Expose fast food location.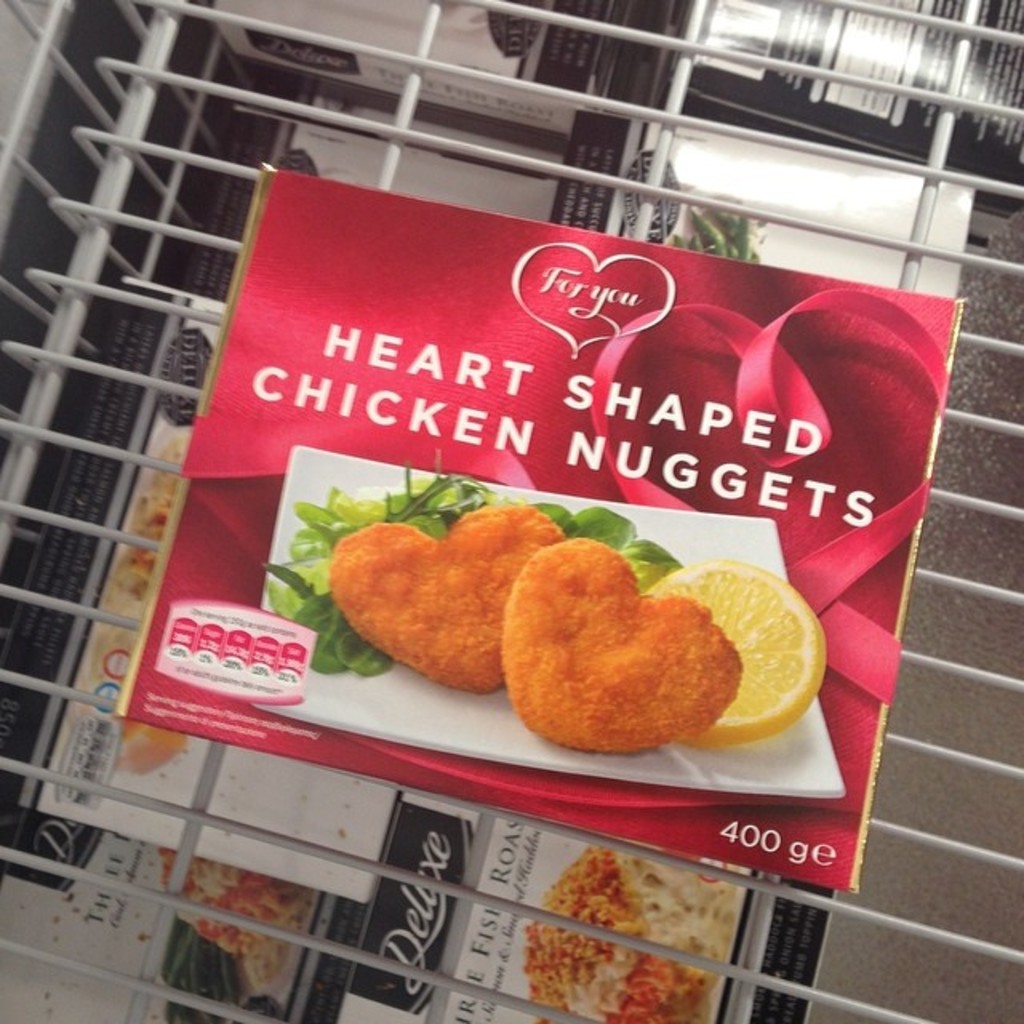
Exposed at 506/538/749/755.
